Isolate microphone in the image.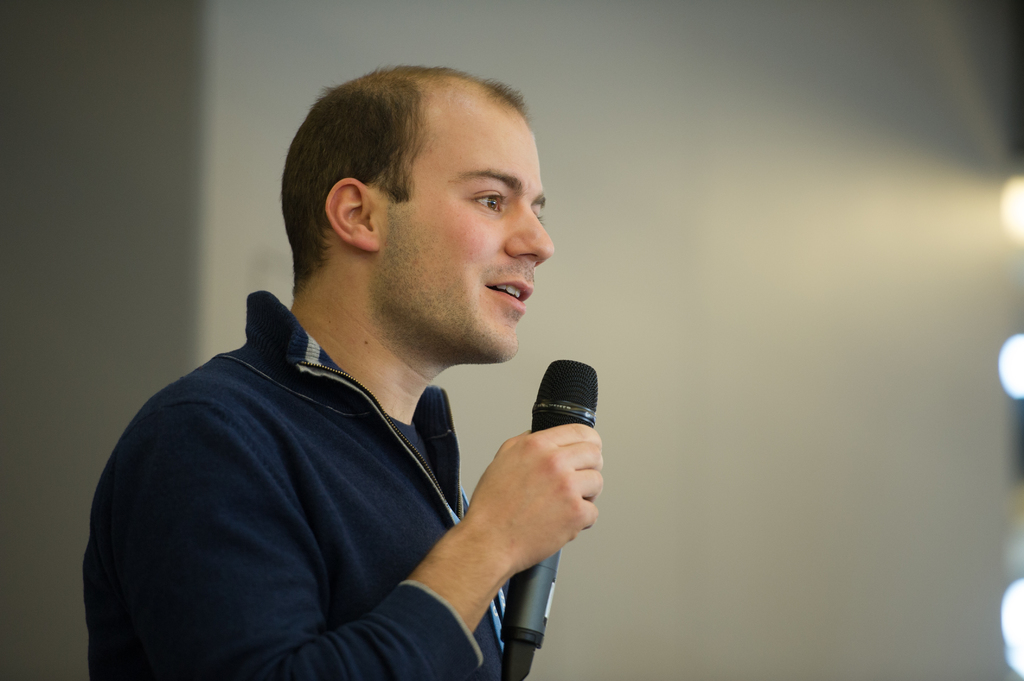
Isolated region: left=502, top=357, right=593, bottom=680.
